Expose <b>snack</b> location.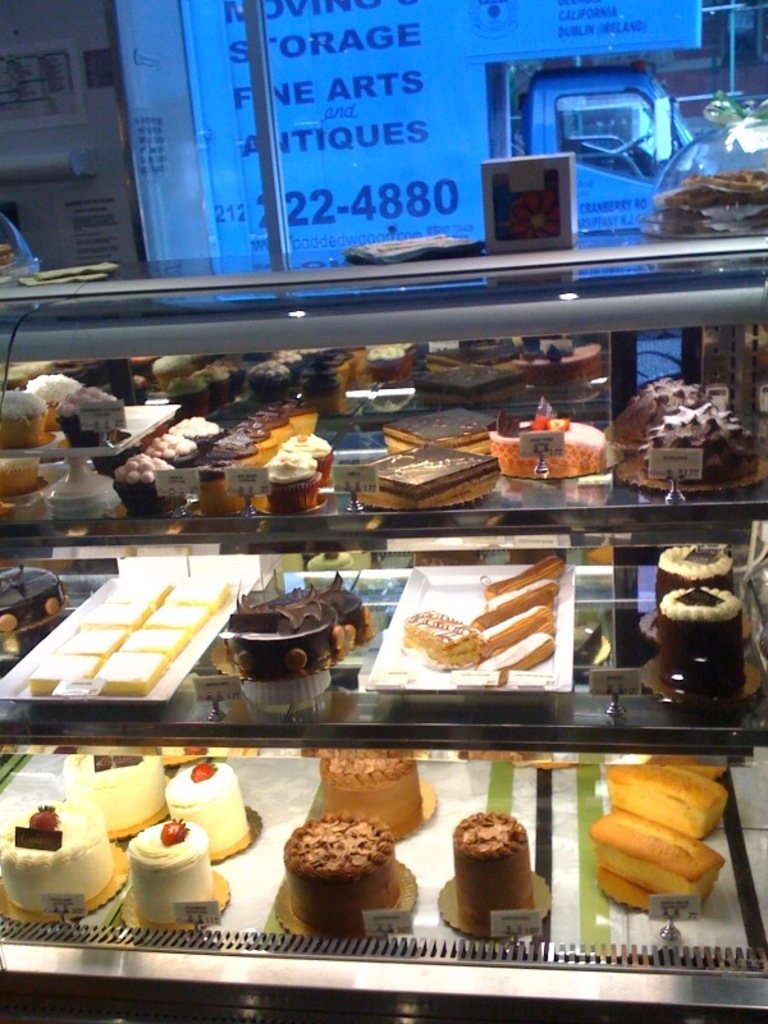
Exposed at (0,458,45,493).
